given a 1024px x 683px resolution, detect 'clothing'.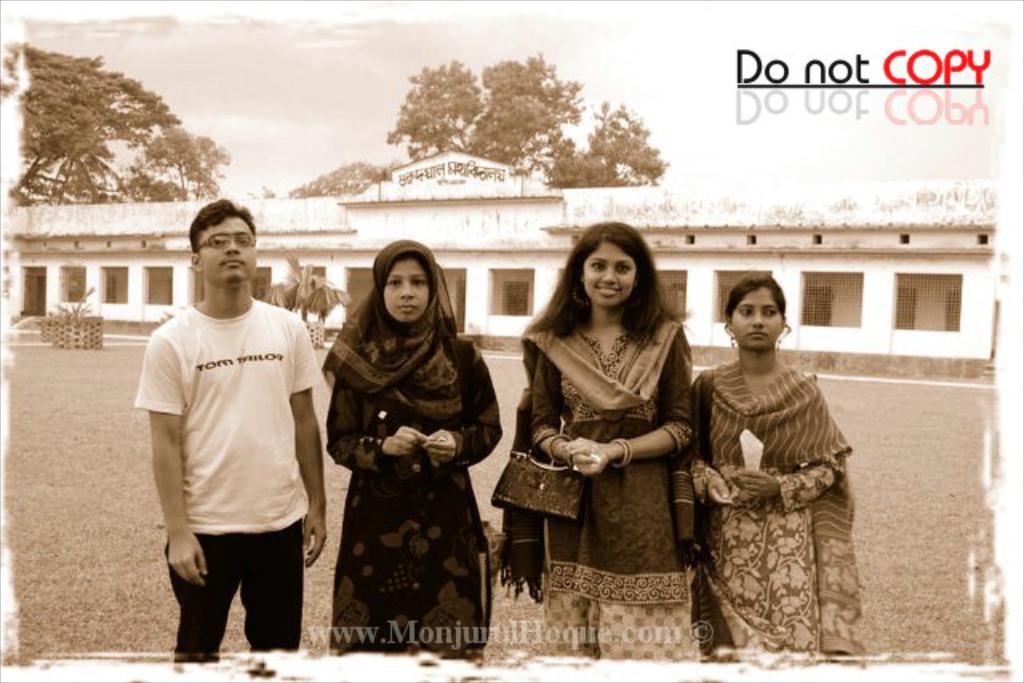
detection(125, 306, 320, 646).
